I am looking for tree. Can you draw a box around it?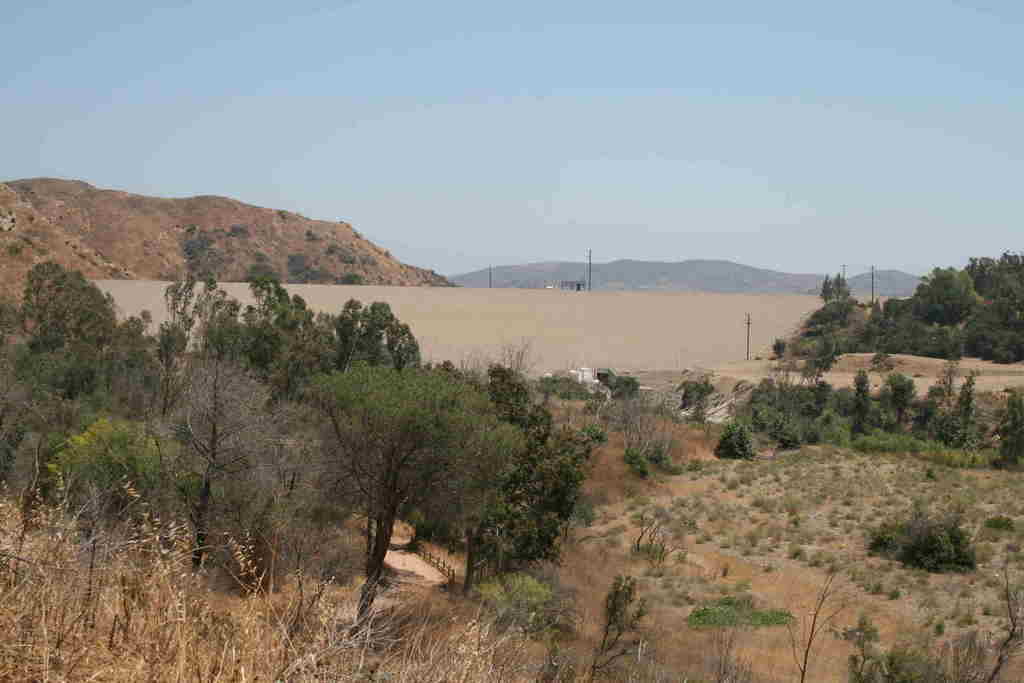
Sure, the bounding box is x1=829, y1=263, x2=844, y2=299.
